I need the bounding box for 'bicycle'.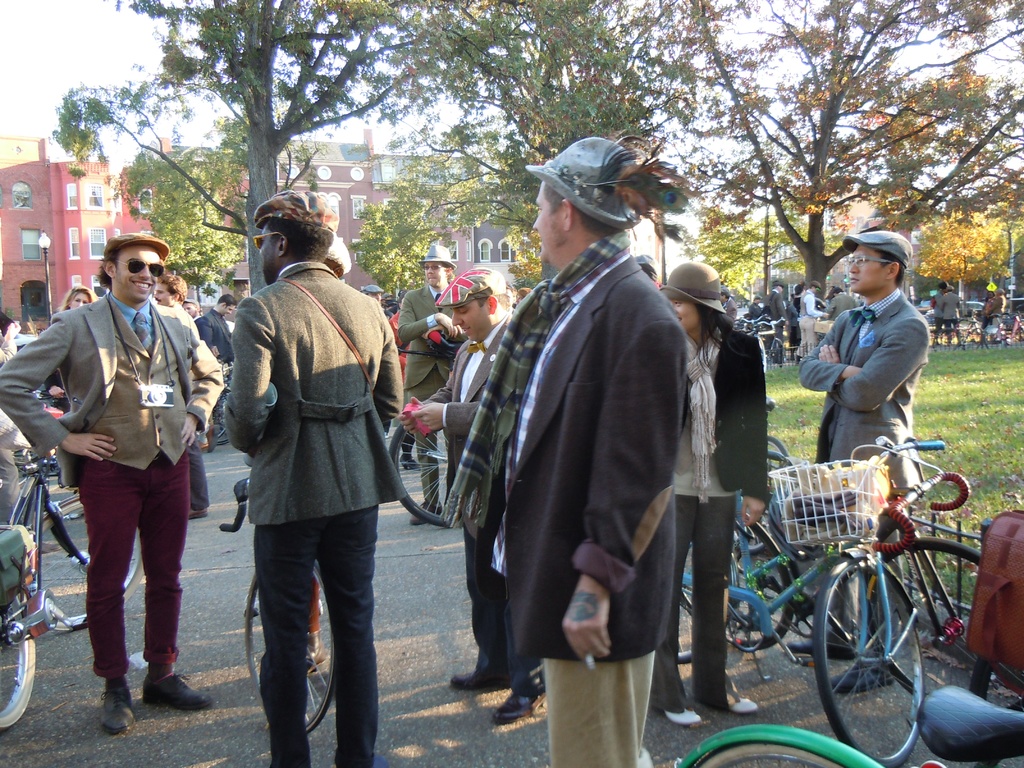
Here it is: pyautogui.locateOnScreen(216, 479, 334, 734).
